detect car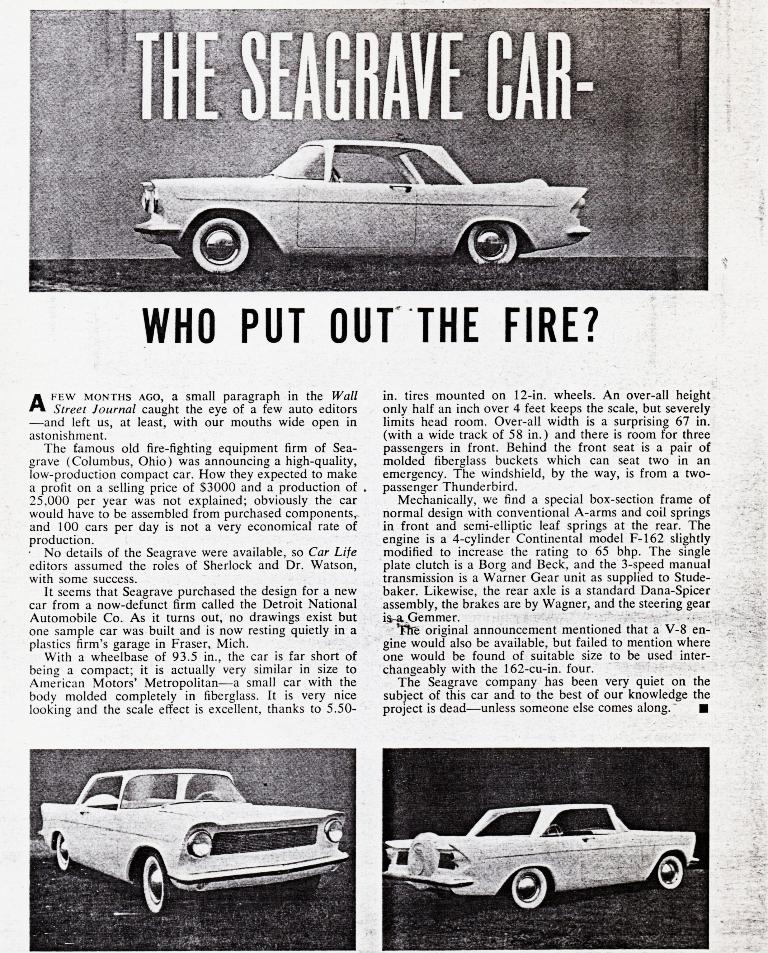
detection(138, 125, 606, 265)
